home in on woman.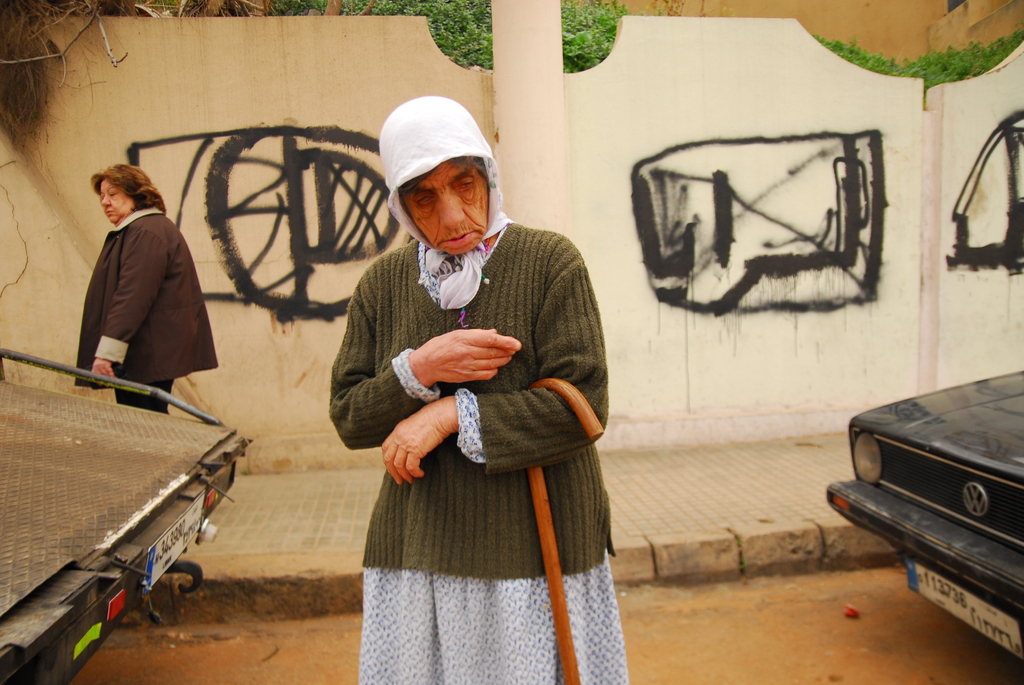
Homed in at crop(327, 127, 616, 673).
